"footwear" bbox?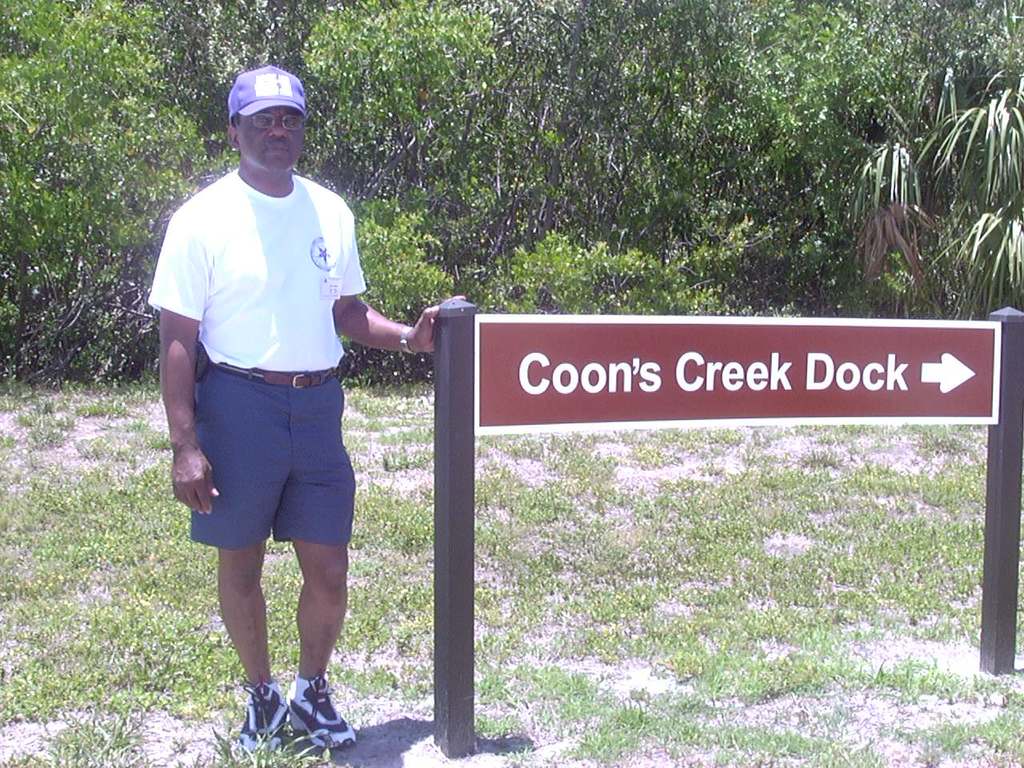
bbox=(234, 673, 286, 757)
